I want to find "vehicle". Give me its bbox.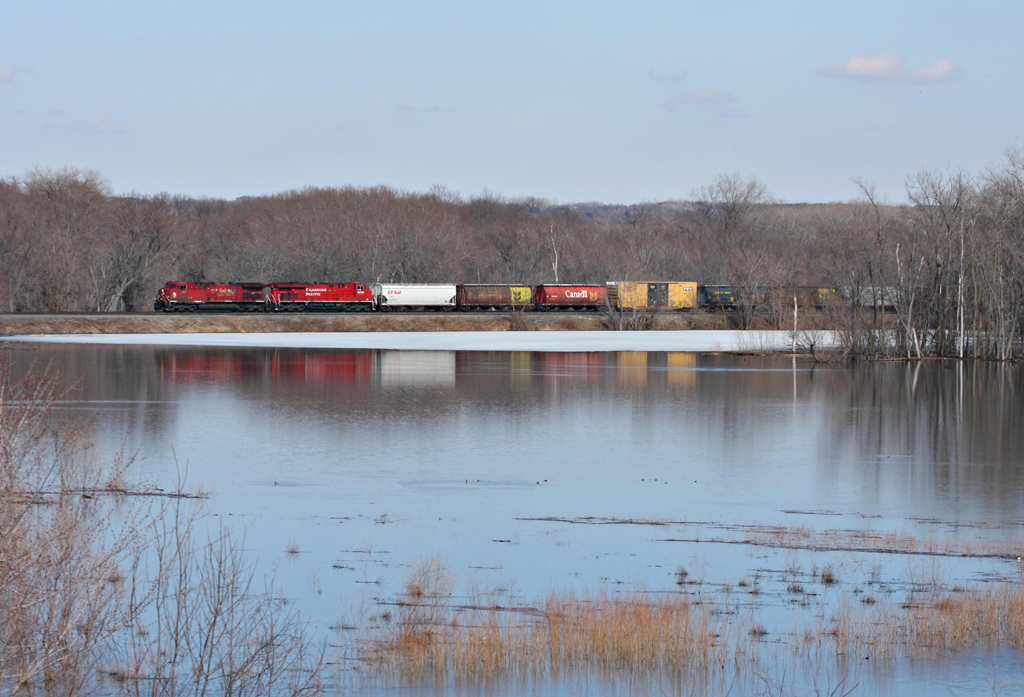
box(152, 277, 899, 311).
